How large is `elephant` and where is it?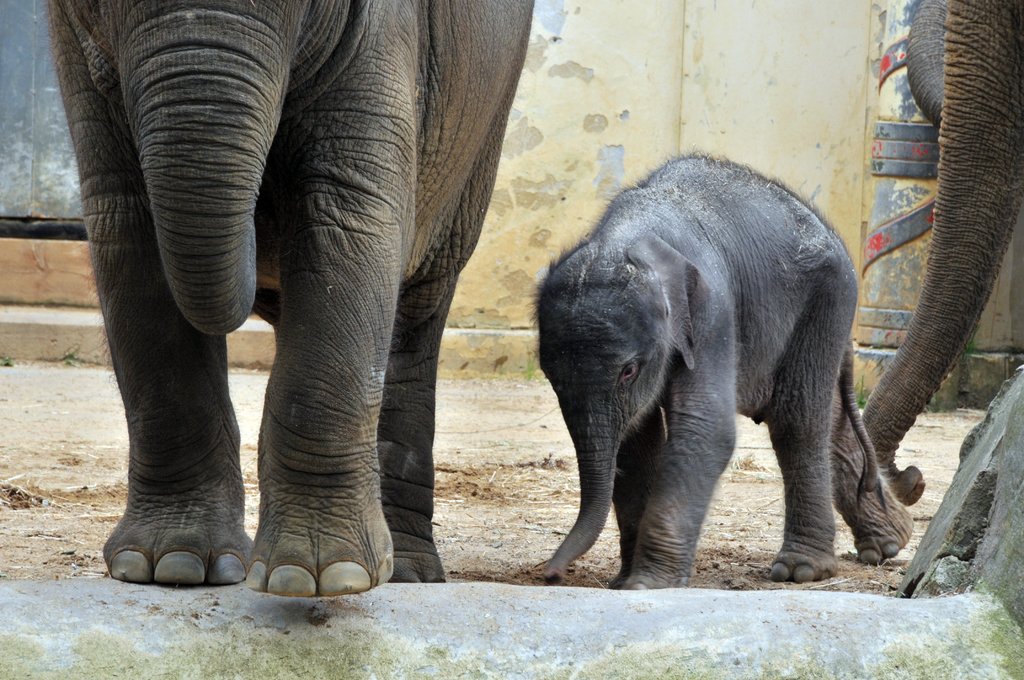
Bounding box: region(543, 161, 894, 604).
